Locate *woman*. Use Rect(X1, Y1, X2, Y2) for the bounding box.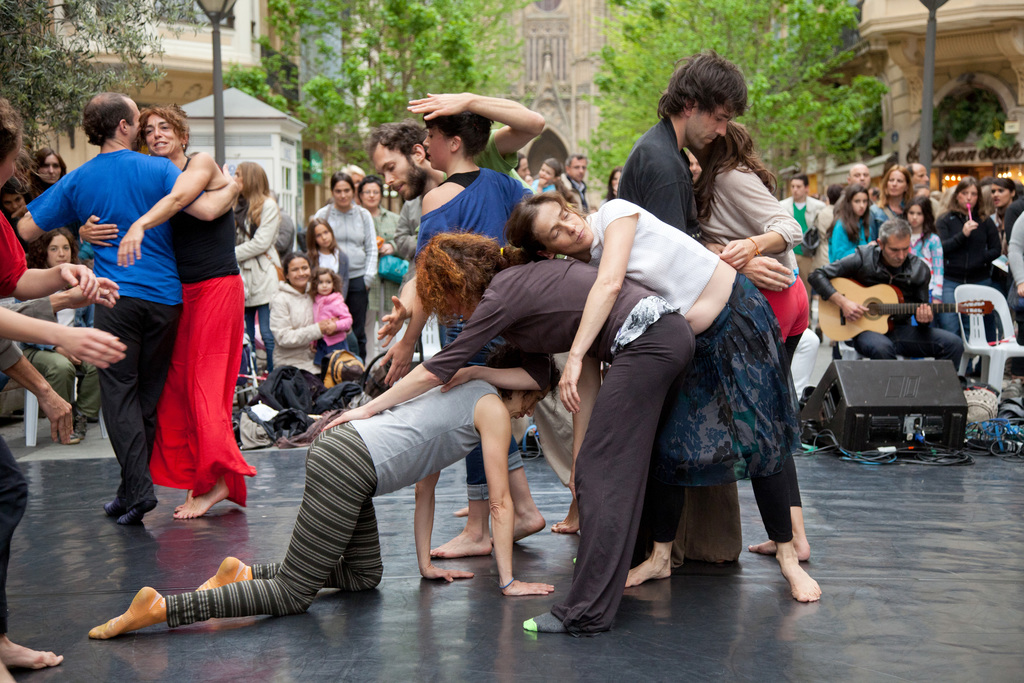
Rect(369, 110, 548, 562).
